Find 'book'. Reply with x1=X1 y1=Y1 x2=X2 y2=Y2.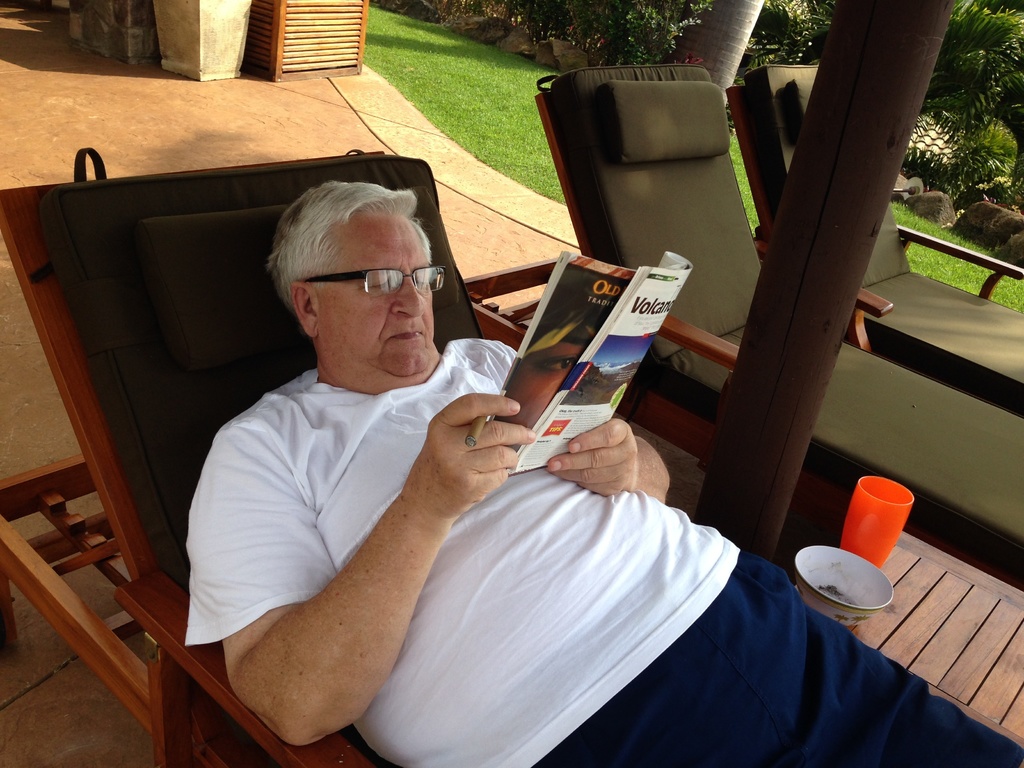
x1=492 y1=248 x2=701 y2=472.
